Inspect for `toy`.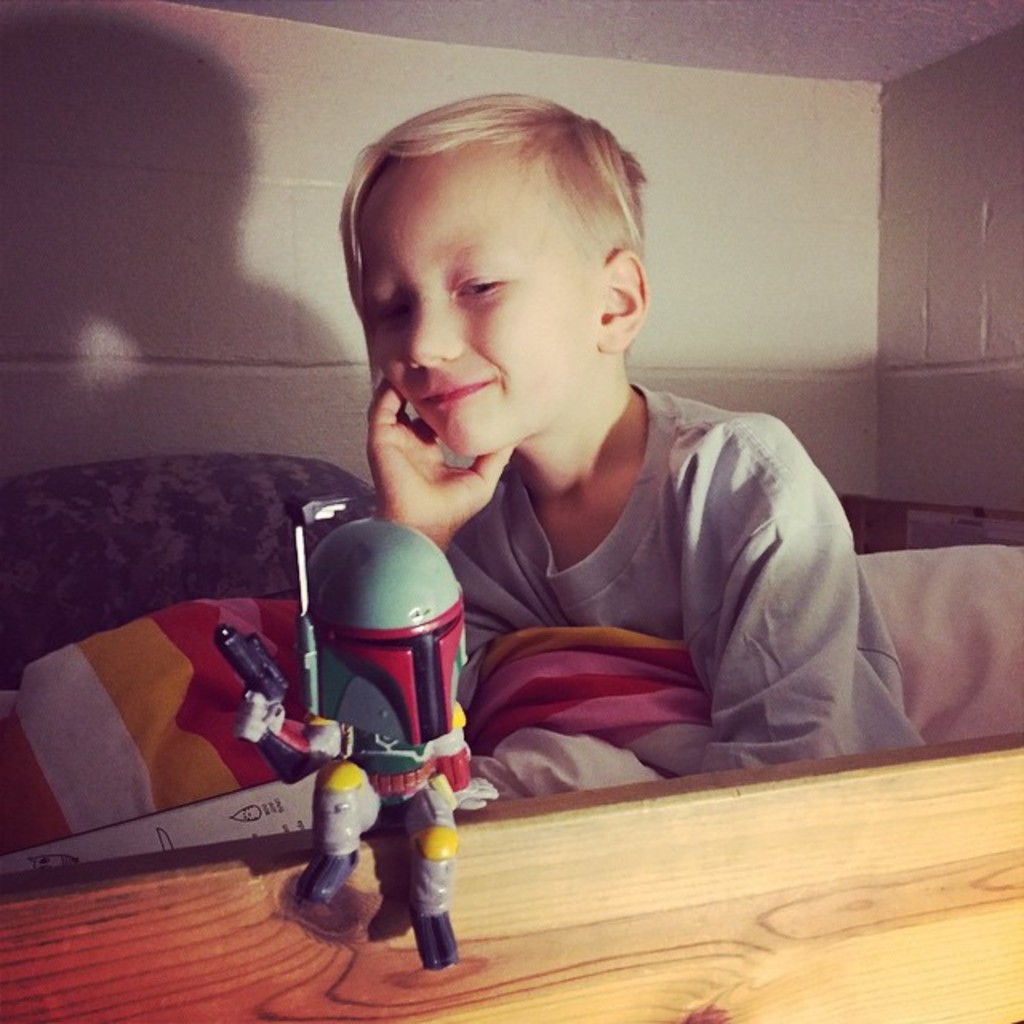
Inspection: <region>214, 490, 472, 982</region>.
